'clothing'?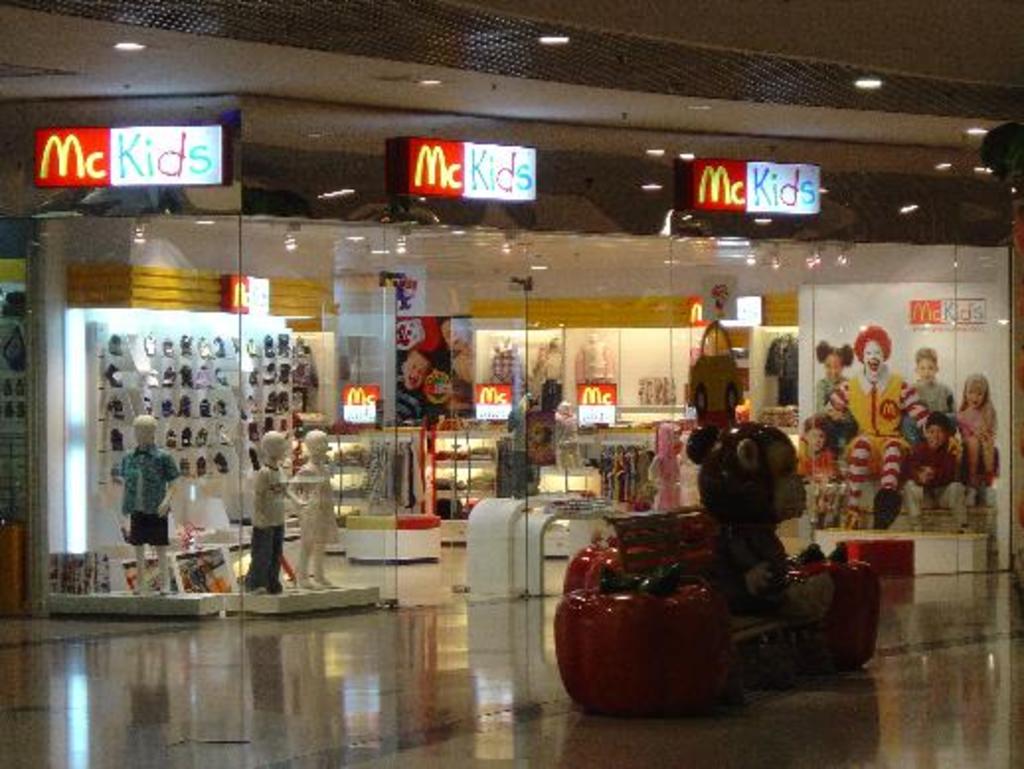
(left=239, top=455, right=289, bottom=591)
